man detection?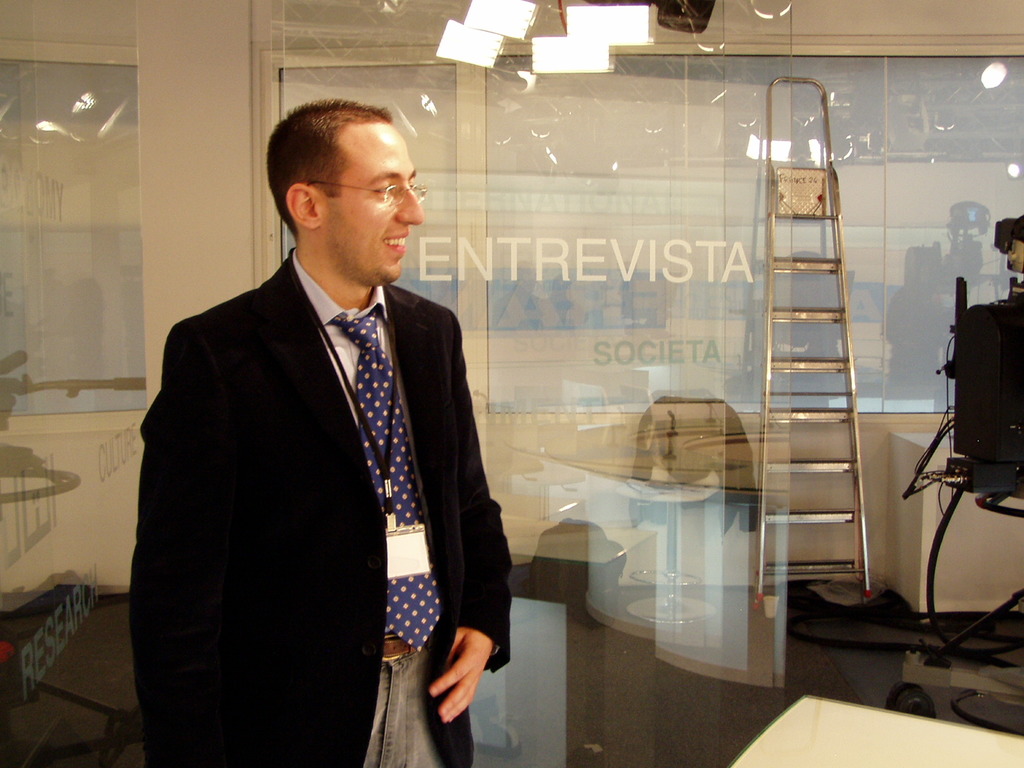
129 89 523 763
